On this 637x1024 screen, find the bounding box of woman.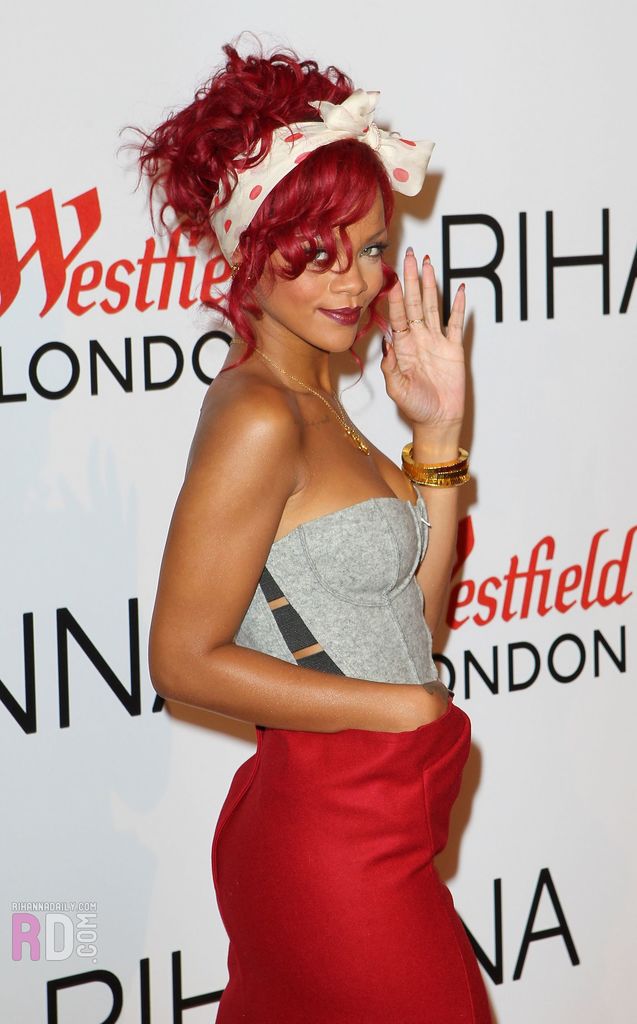
Bounding box: bbox=[119, 28, 504, 1023].
